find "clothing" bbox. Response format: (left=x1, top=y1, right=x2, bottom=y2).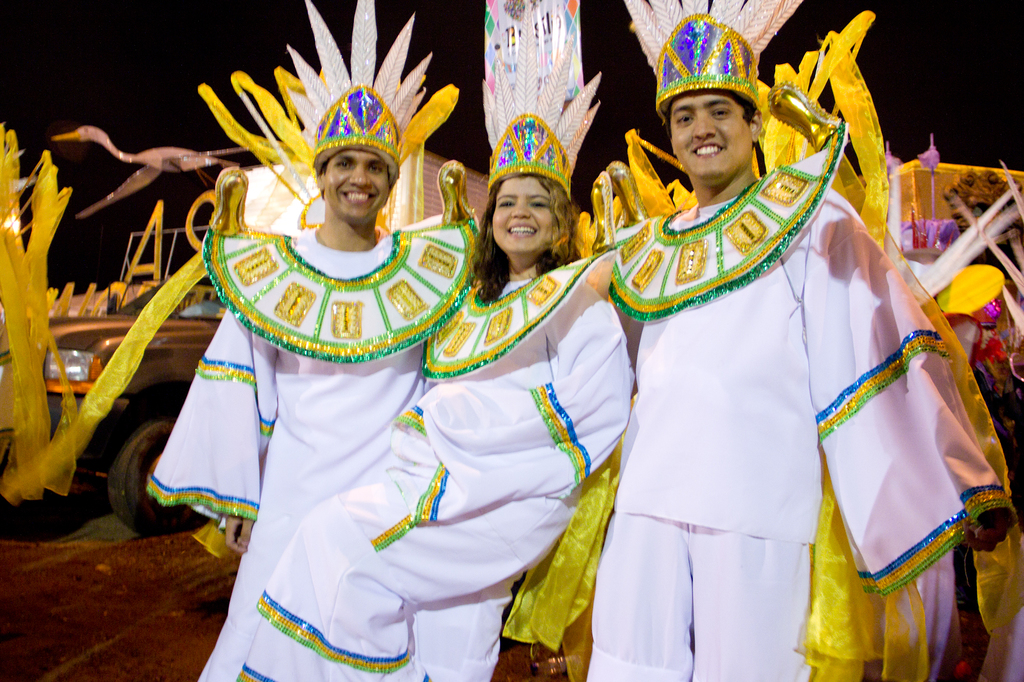
(left=580, top=120, right=1013, bottom=681).
